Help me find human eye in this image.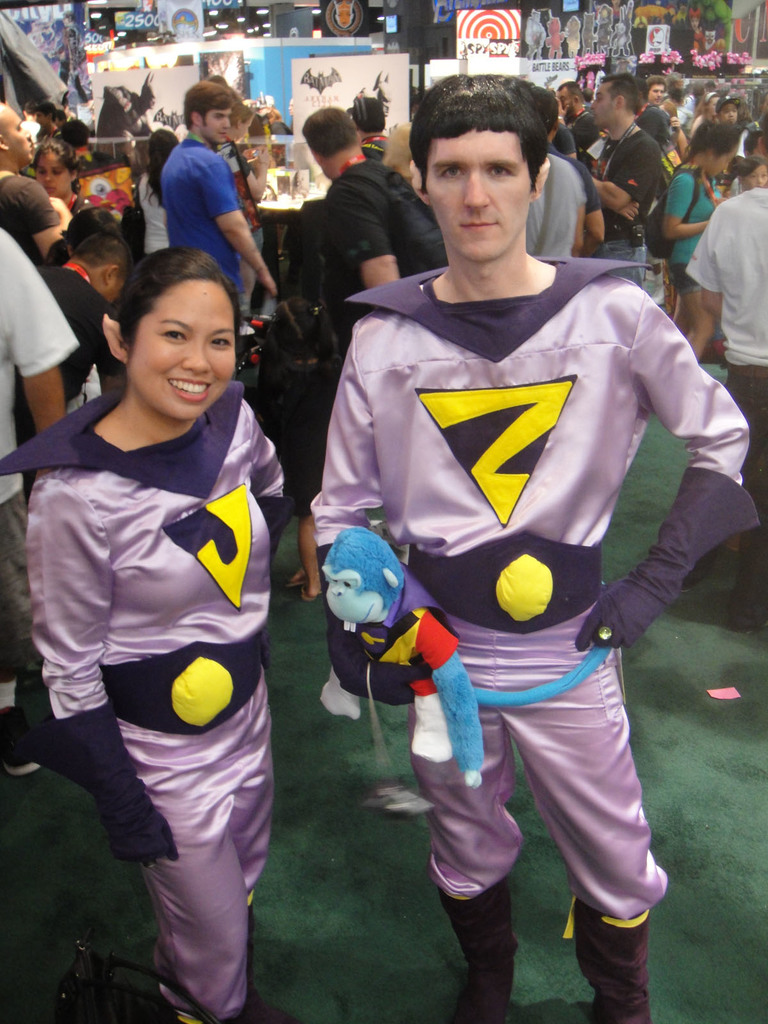
Found it: bbox=[51, 168, 63, 175].
